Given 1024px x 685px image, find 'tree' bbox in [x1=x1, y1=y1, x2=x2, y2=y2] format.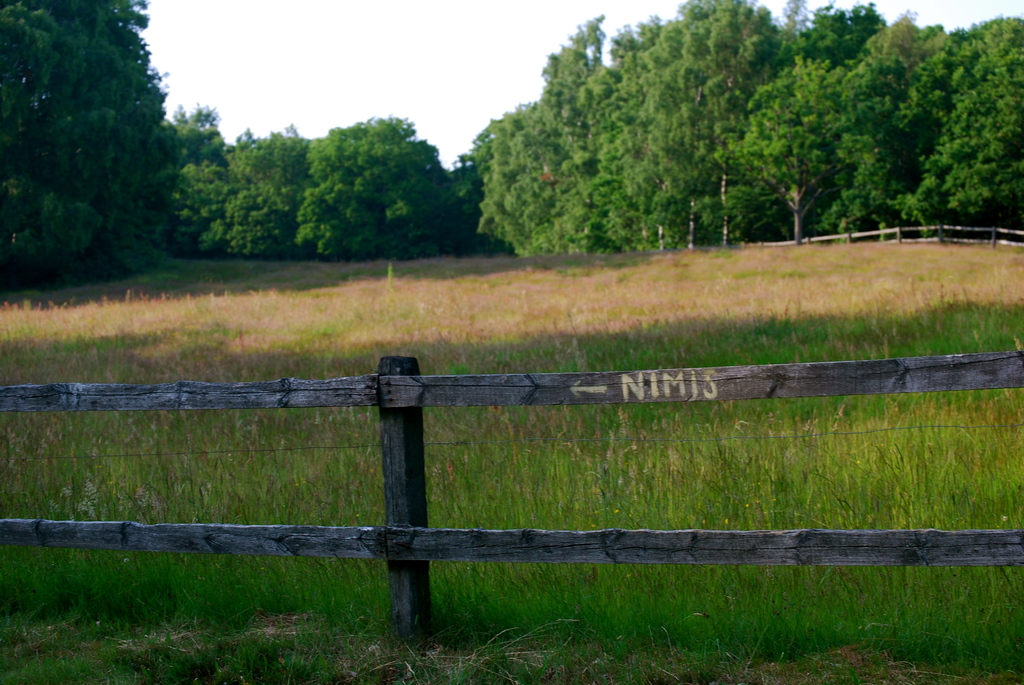
[x1=822, y1=0, x2=1023, y2=244].
